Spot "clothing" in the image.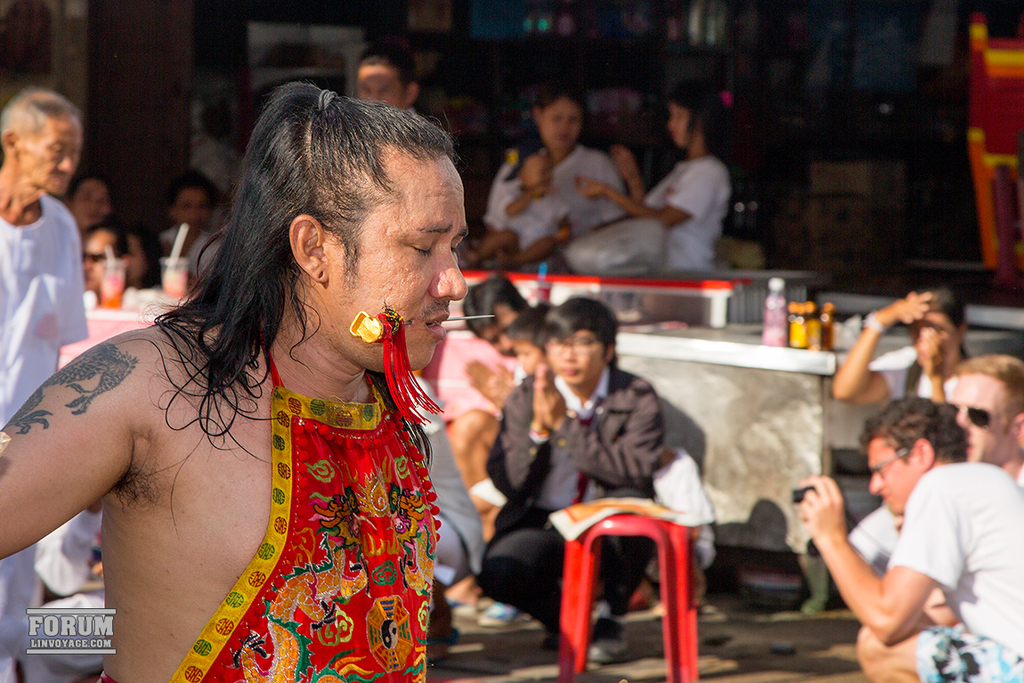
"clothing" found at (x1=180, y1=337, x2=433, y2=682).
